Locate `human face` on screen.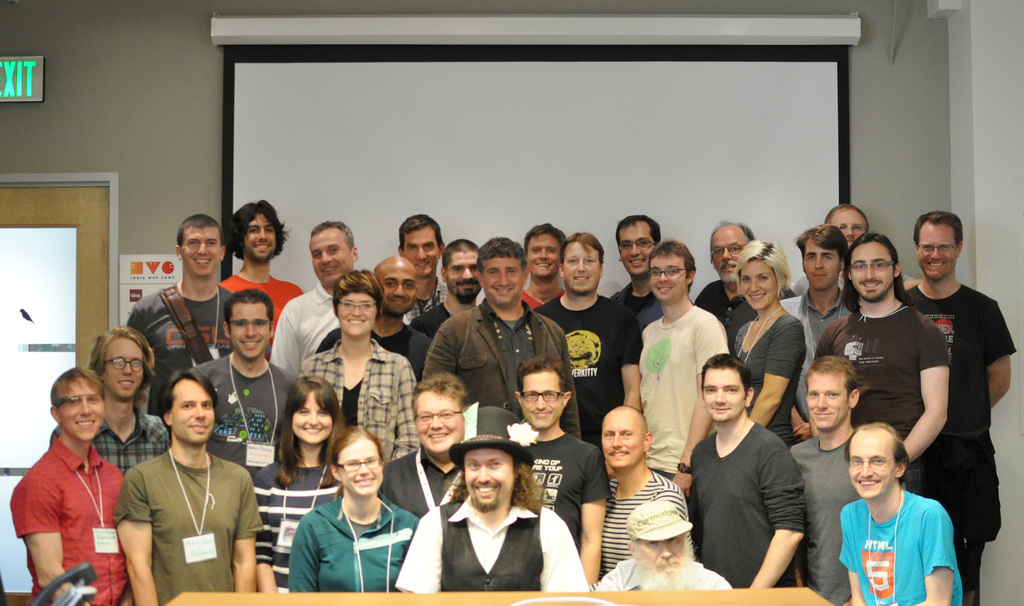
On screen at [292,393,334,443].
